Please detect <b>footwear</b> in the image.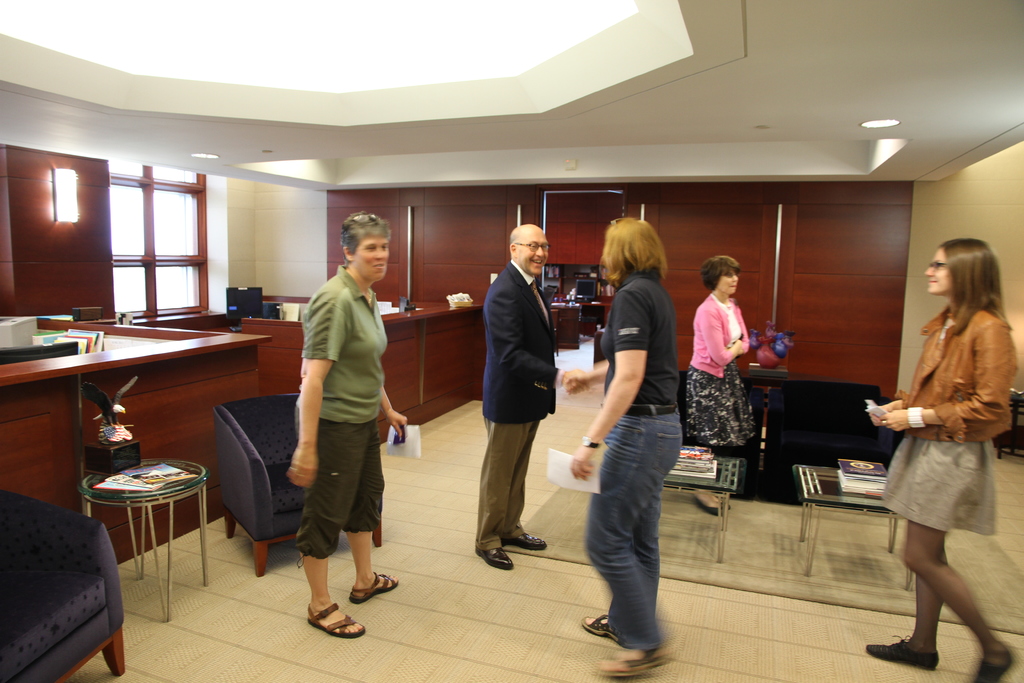
(left=596, top=643, right=671, bottom=677).
